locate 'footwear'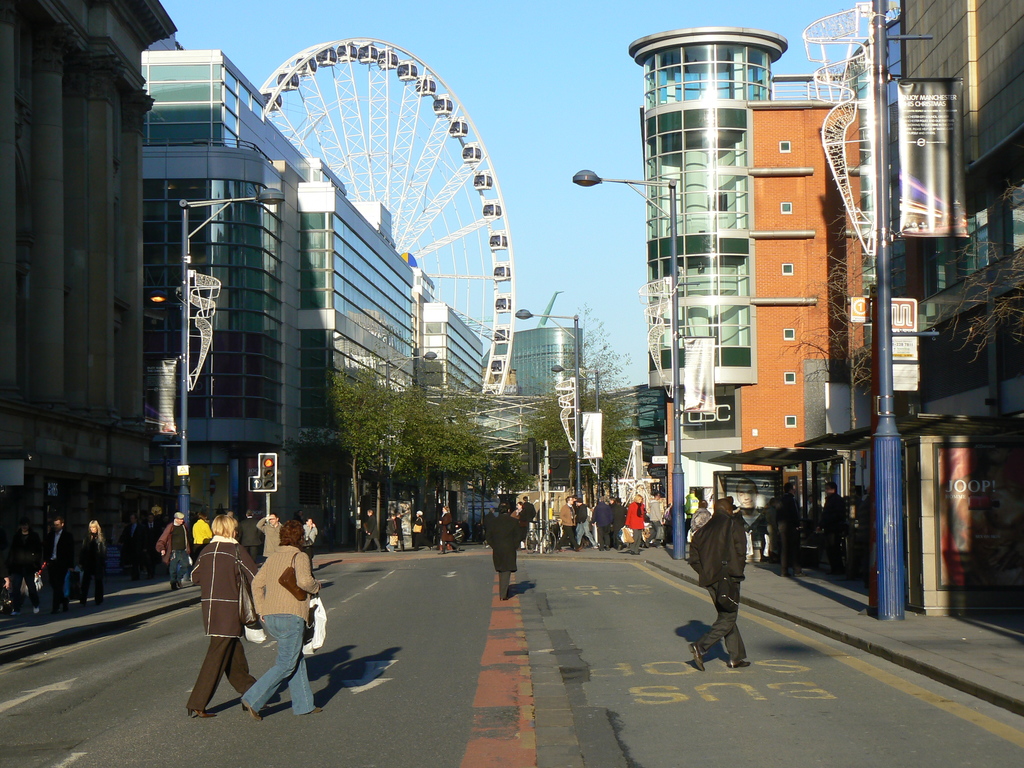
(178,580,184,587)
